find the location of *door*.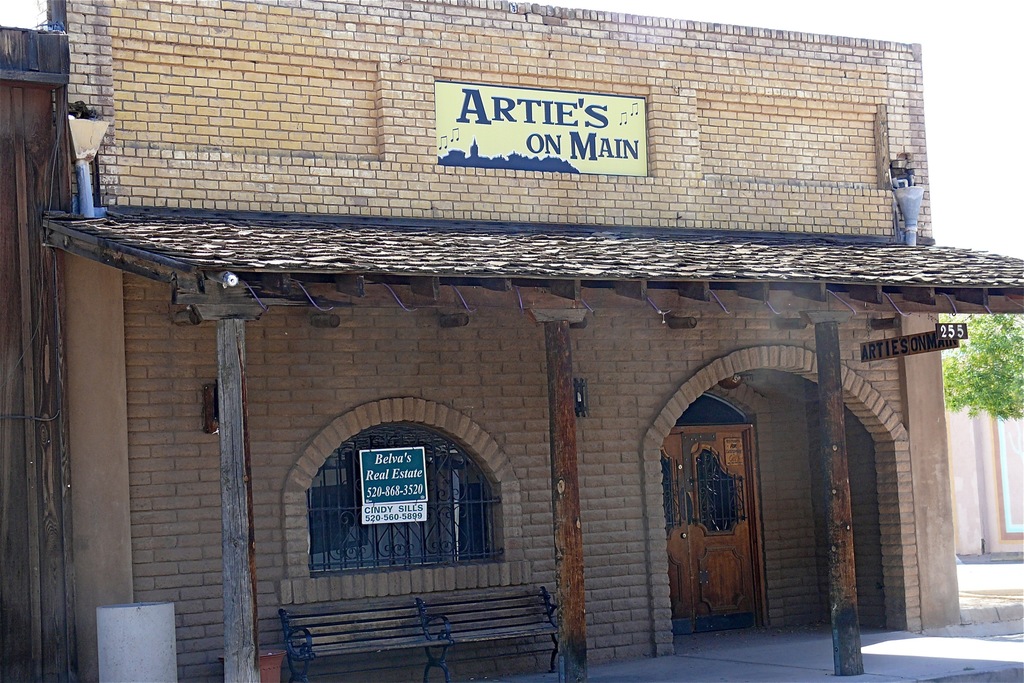
Location: 654 423 771 642.
